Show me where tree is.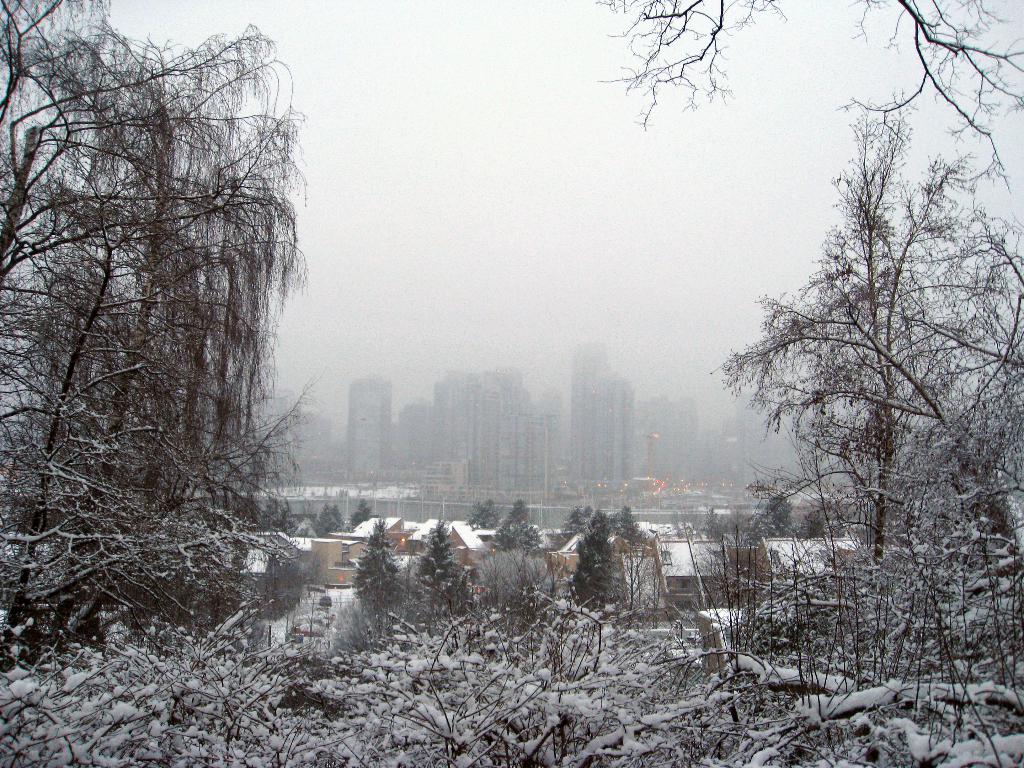
tree is at 747, 87, 1023, 591.
